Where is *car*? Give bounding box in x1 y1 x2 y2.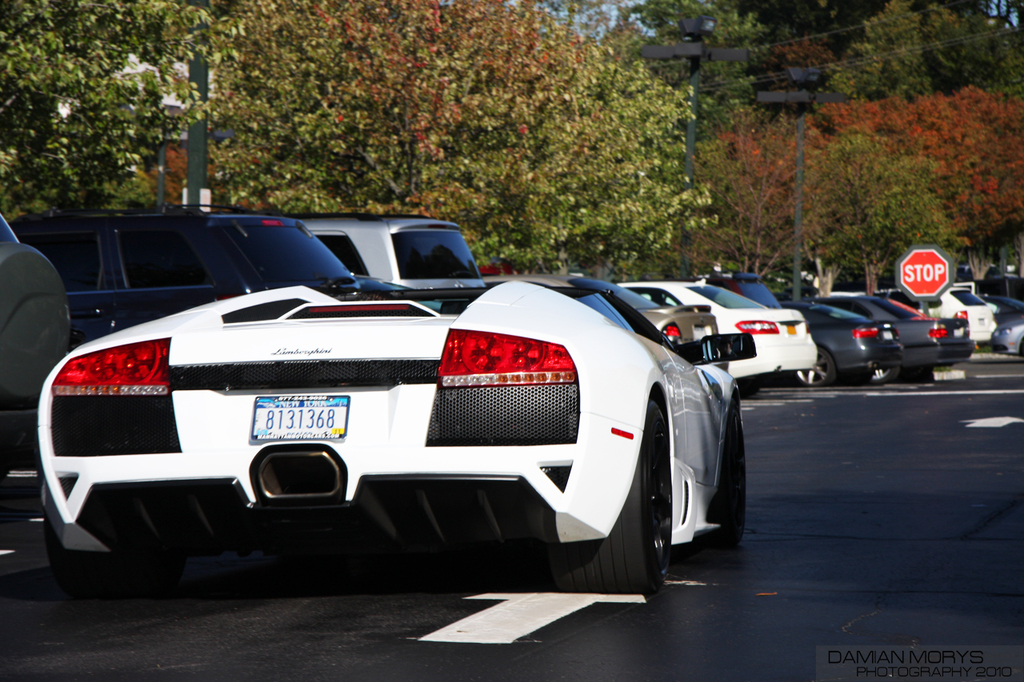
483 275 723 369.
